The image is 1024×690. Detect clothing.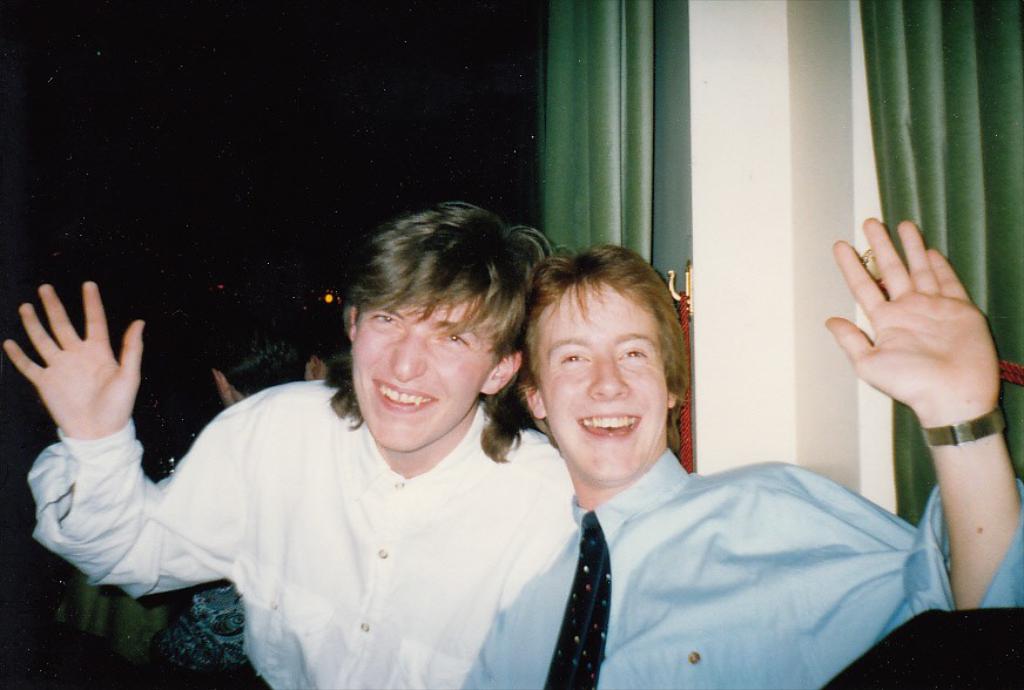
Detection: [x1=33, y1=377, x2=578, y2=689].
